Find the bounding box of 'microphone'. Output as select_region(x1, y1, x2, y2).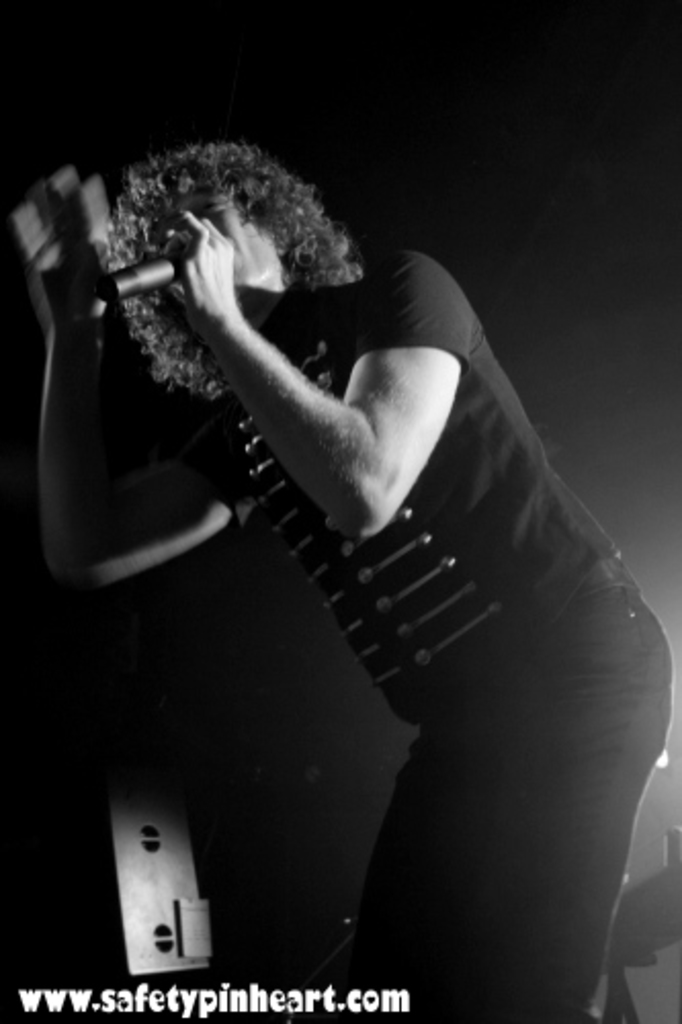
select_region(94, 250, 178, 303).
